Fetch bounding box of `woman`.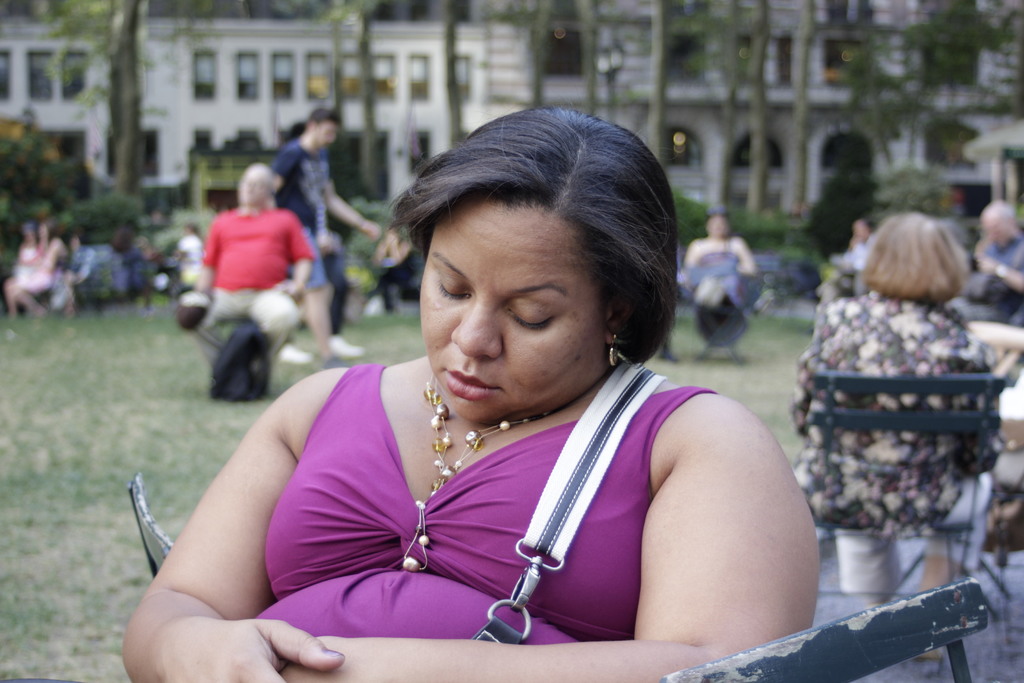
Bbox: pyautogui.locateOnScreen(213, 135, 823, 638).
